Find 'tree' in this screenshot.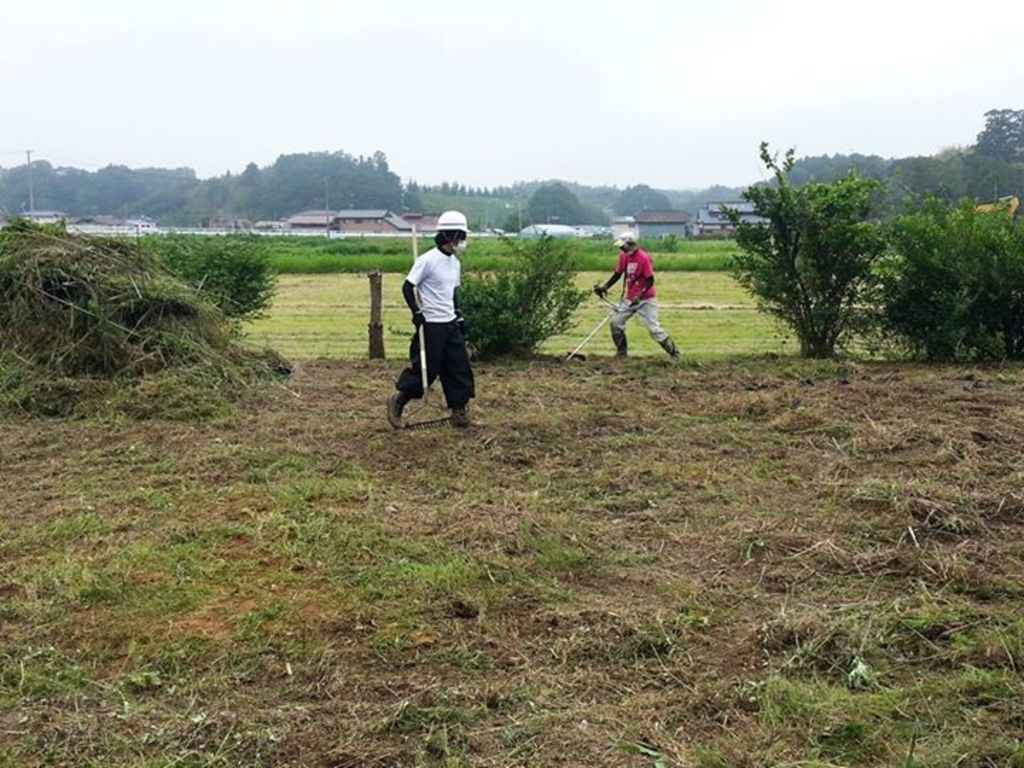
The bounding box for 'tree' is {"left": 747, "top": 154, "right": 937, "bottom": 366}.
